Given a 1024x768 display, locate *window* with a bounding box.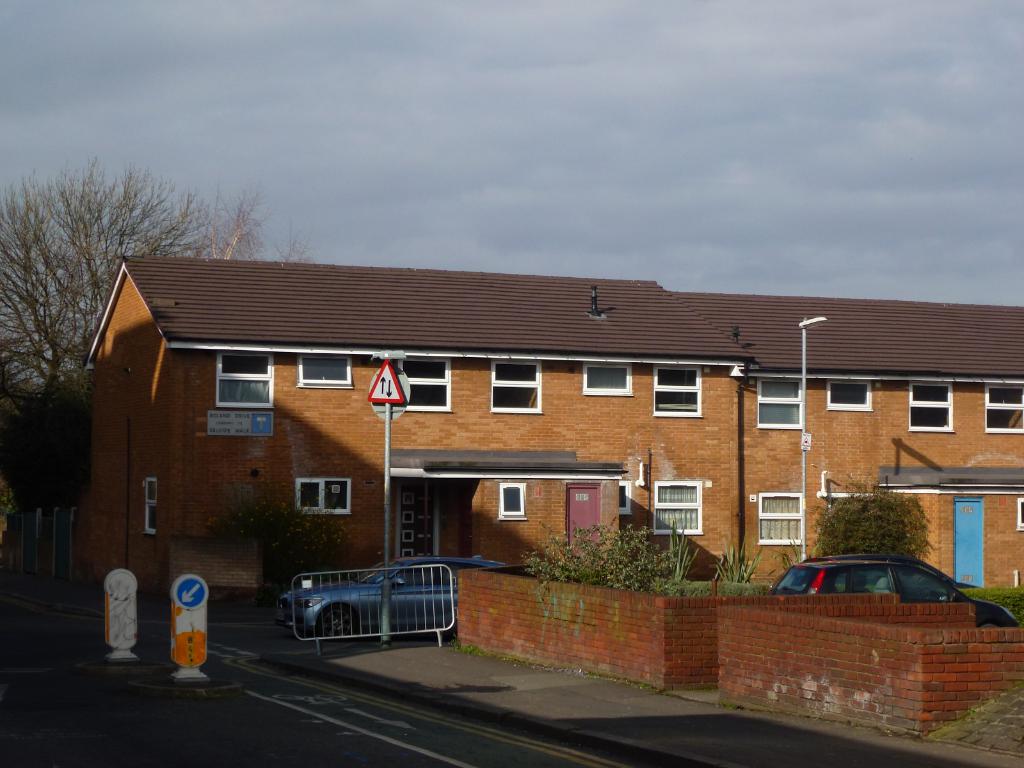
Located: detection(294, 476, 349, 518).
